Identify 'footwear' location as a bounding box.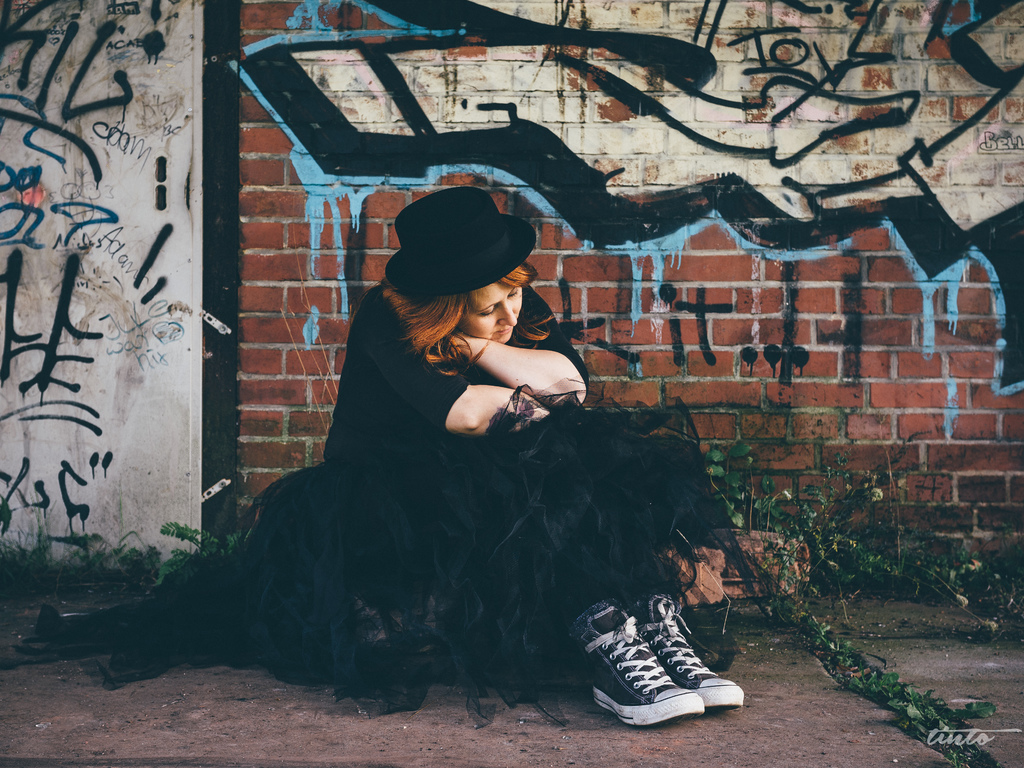
(x1=569, y1=596, x2=704, y2=733).
